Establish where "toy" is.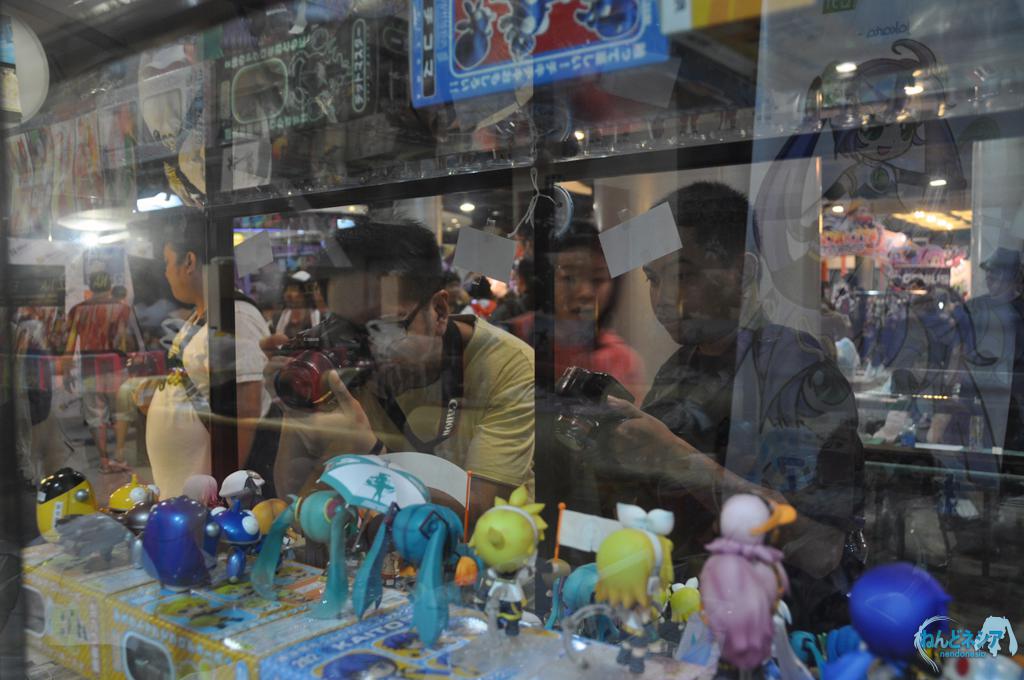
Established at locate(348, 496, 469, 647).
